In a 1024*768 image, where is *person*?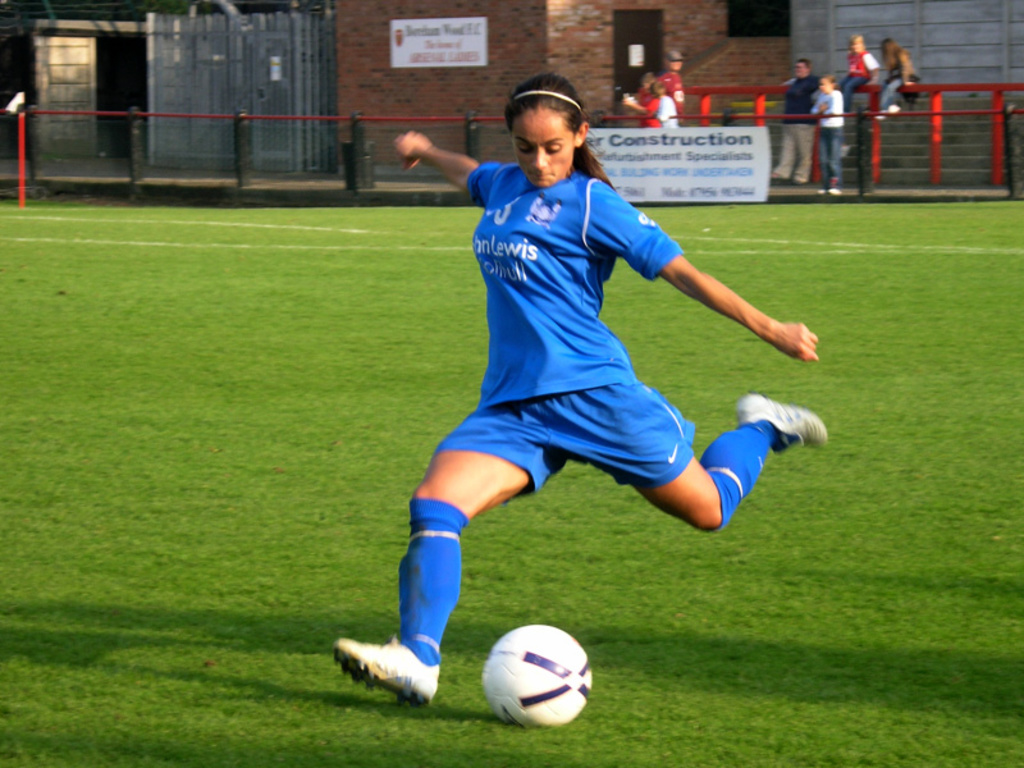
detection(623, 82, 684, 127).
